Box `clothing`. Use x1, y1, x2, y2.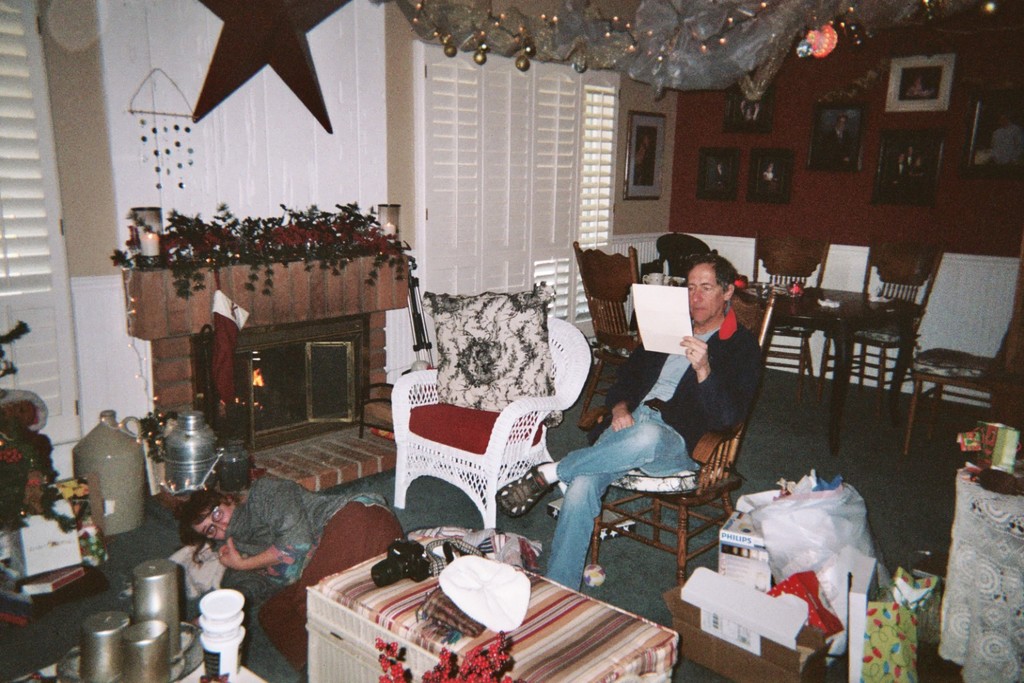
539, 299, 764, 590.
